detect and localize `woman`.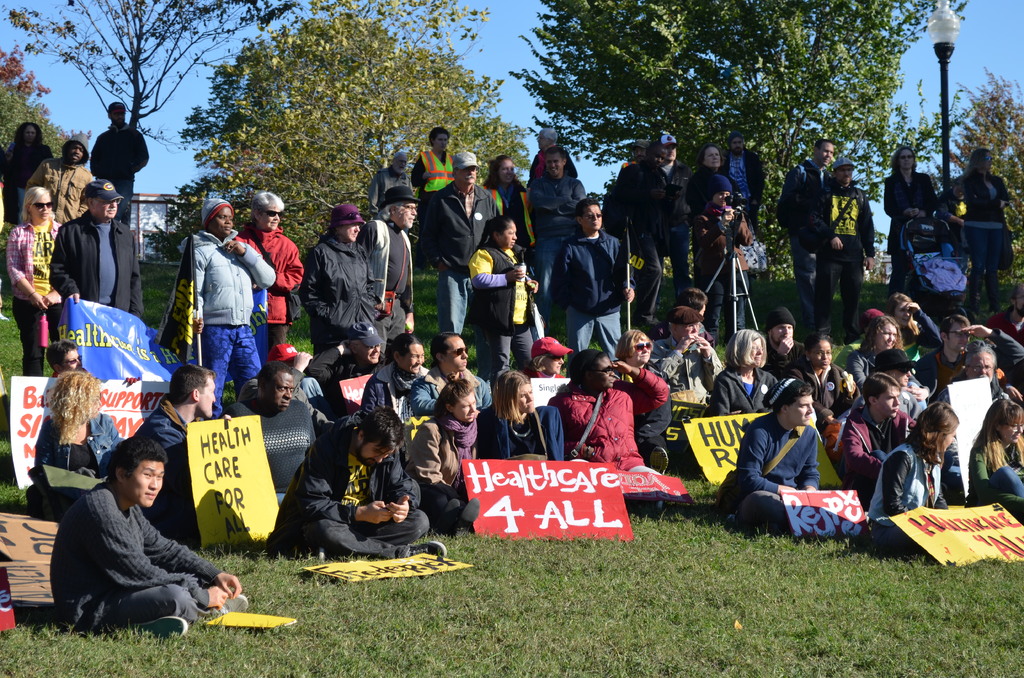
Localized at 781/330/855/421.
